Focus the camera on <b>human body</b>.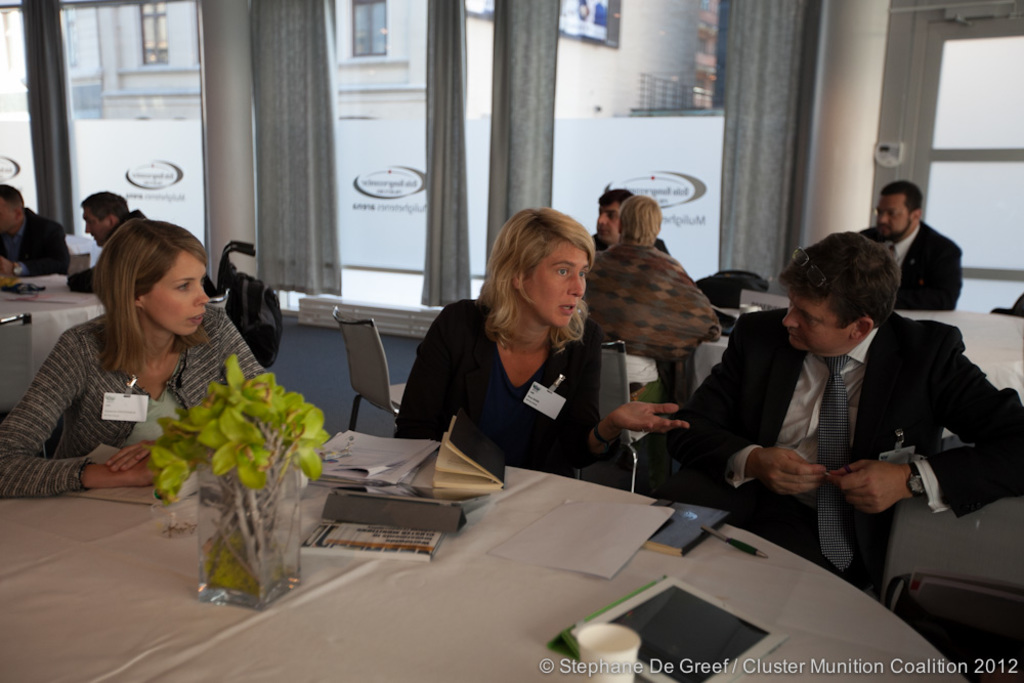
Focus region: bbox(0, 305, 269, 500).
